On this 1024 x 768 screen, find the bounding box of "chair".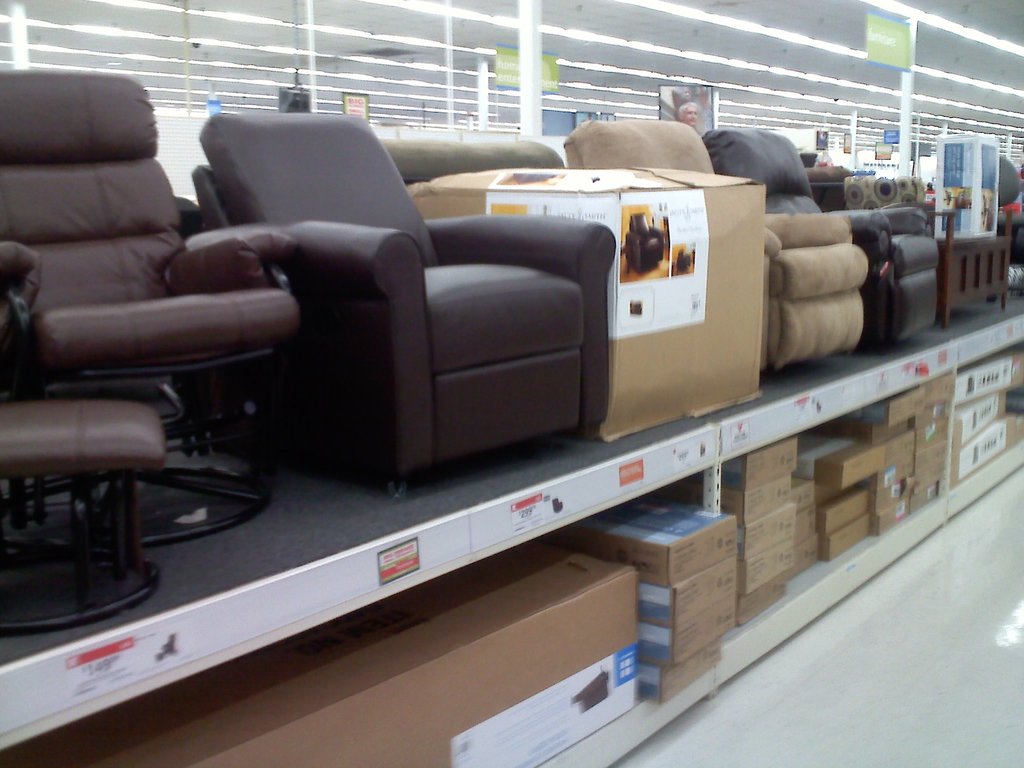
Bounding box: pyautogui.locateOnScreen(624, 212, 666, 271).
